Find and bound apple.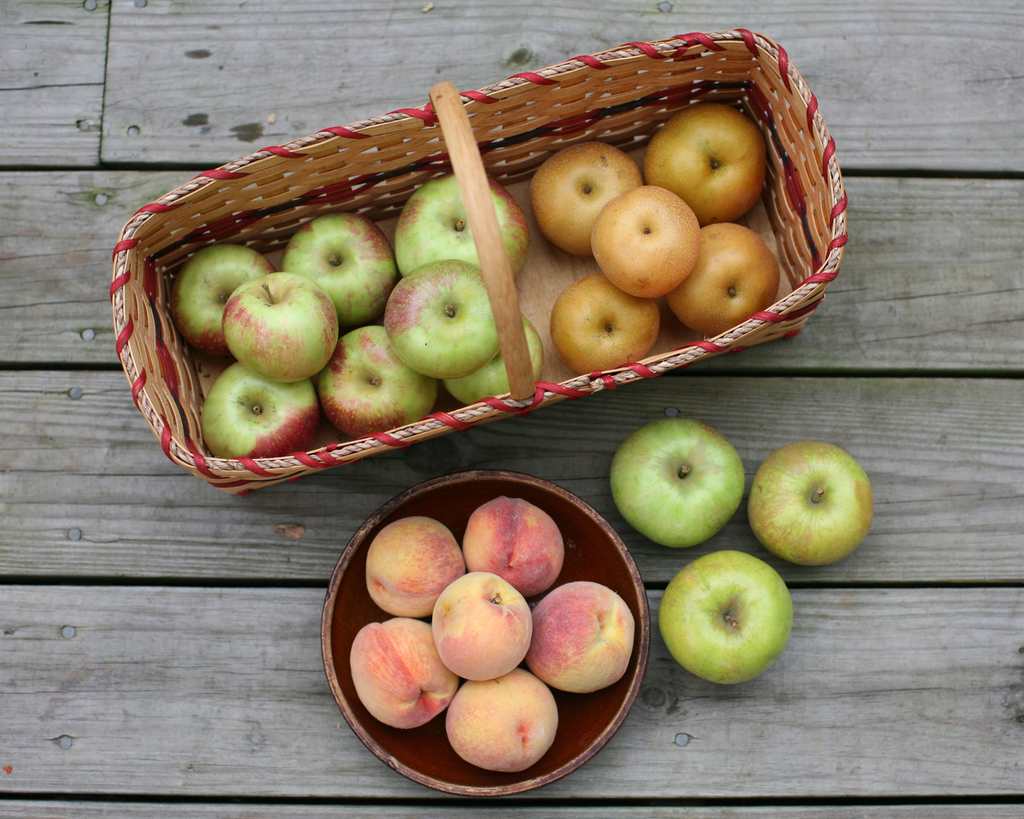
Bound: <bbox>212, 274, 338, 384</bbox>.
